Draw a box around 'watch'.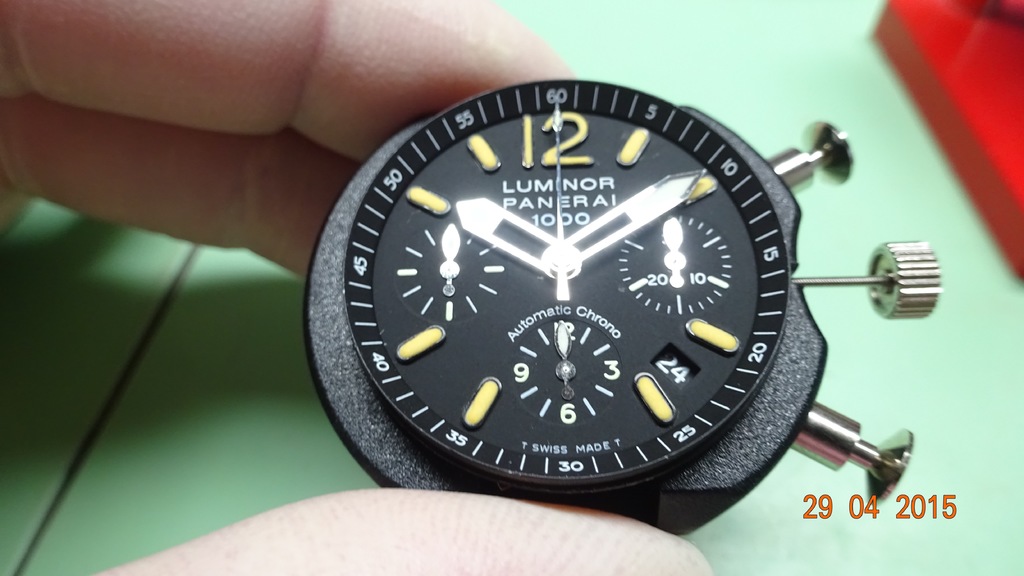
locate(308, 79, 939, 532).
